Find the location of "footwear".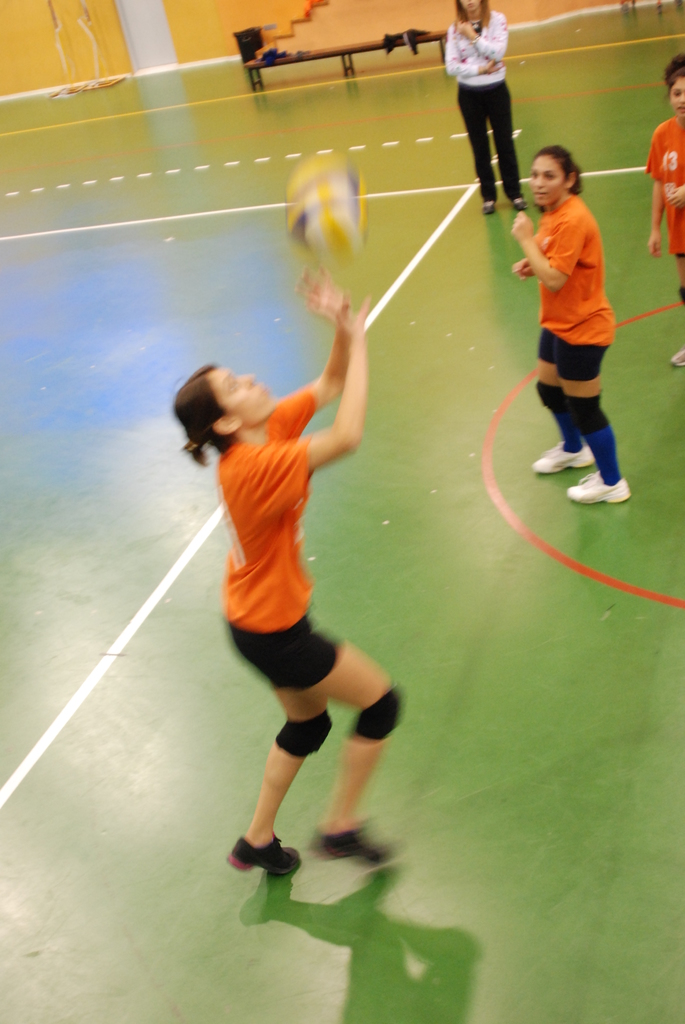
Location: x1=511 y1=193 x2=529 y2=214.
